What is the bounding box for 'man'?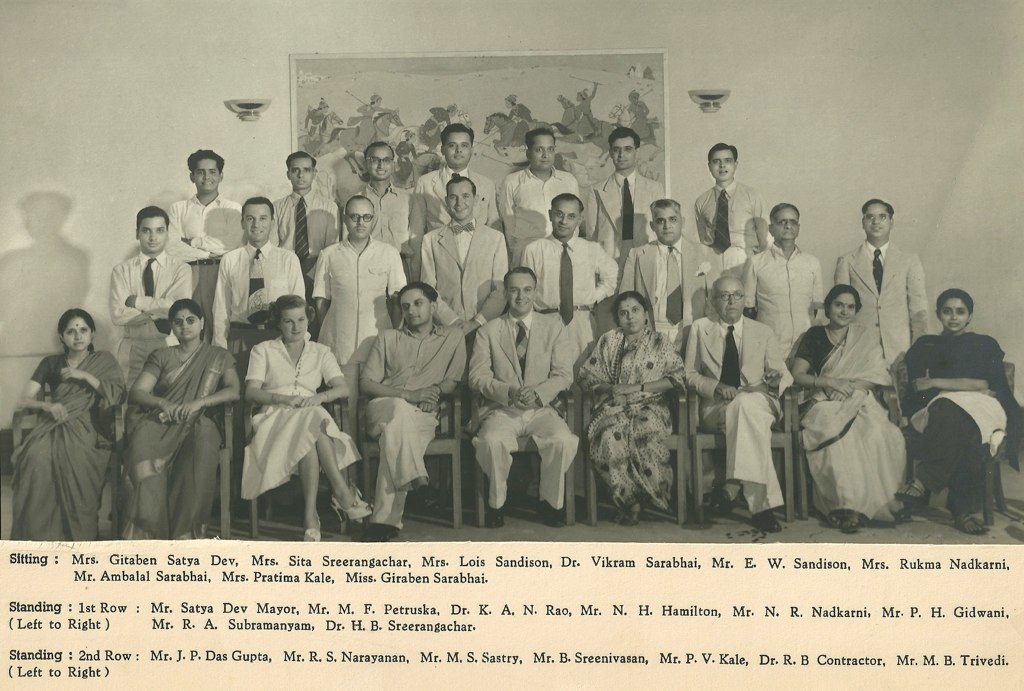
BBox(738, 200, 811, 354).
